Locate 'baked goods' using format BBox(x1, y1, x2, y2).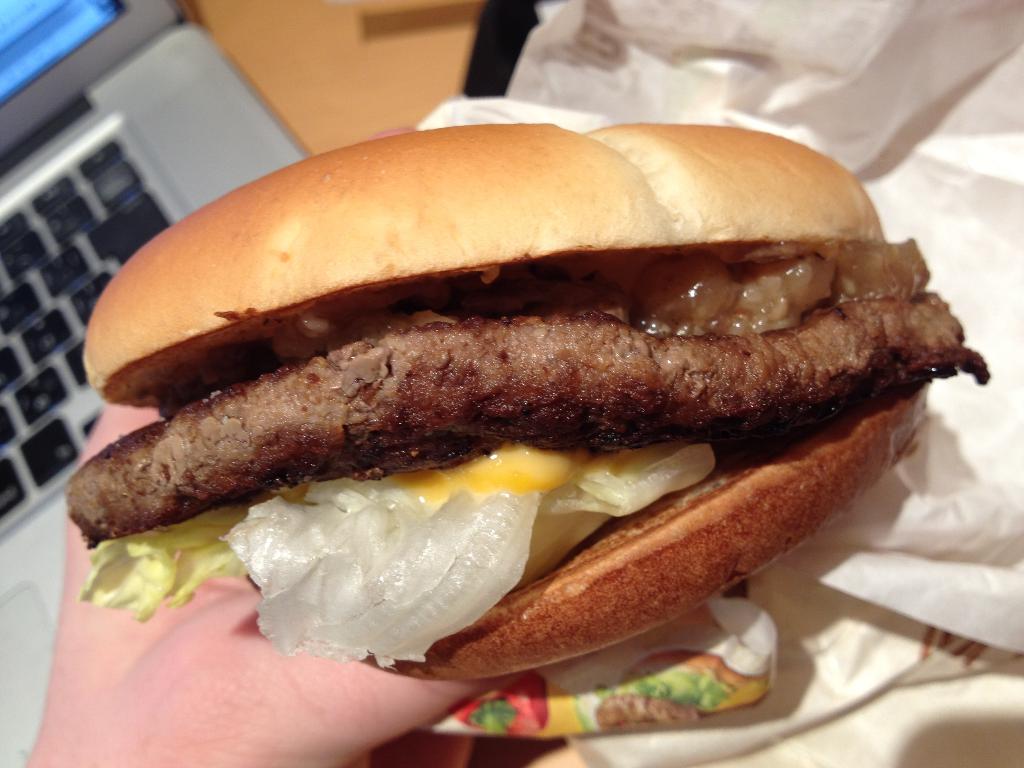
BBox(51, 116, 993, 682).
